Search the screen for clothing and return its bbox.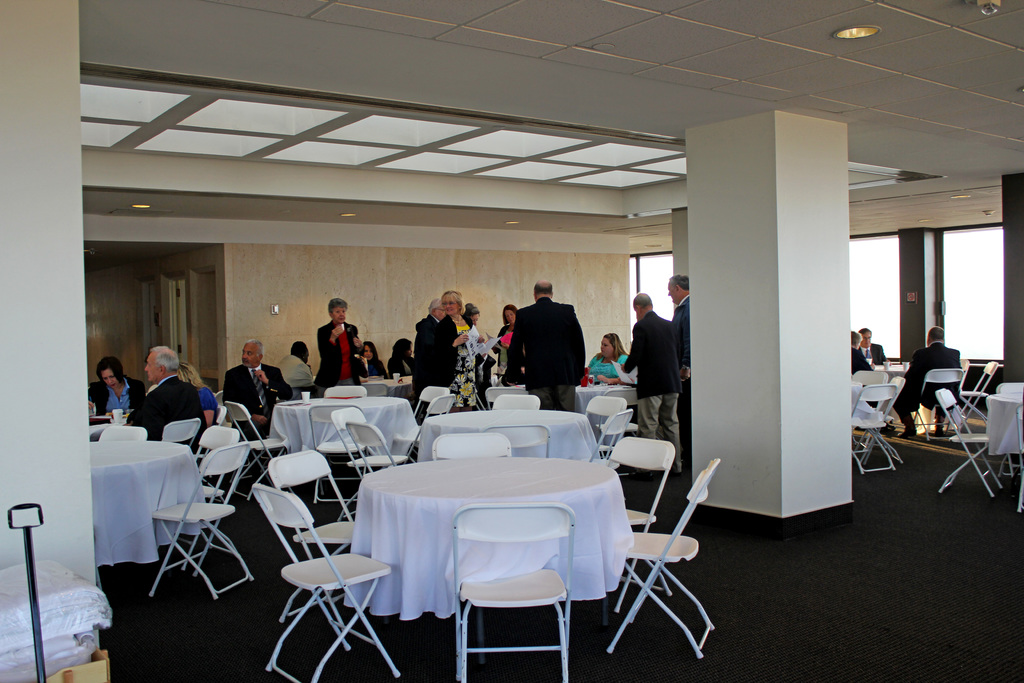
Found: select_region(410, 314, 439, 394).
